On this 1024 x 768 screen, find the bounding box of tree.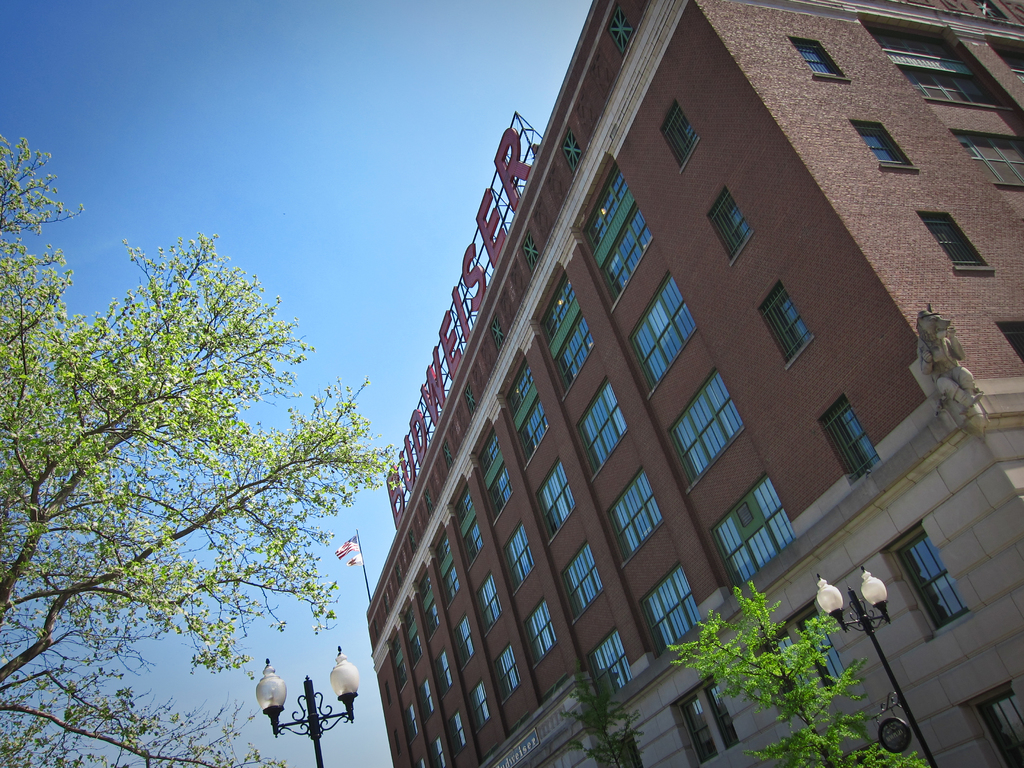
Bounding box: Rect(0, 129, 403, 764).
